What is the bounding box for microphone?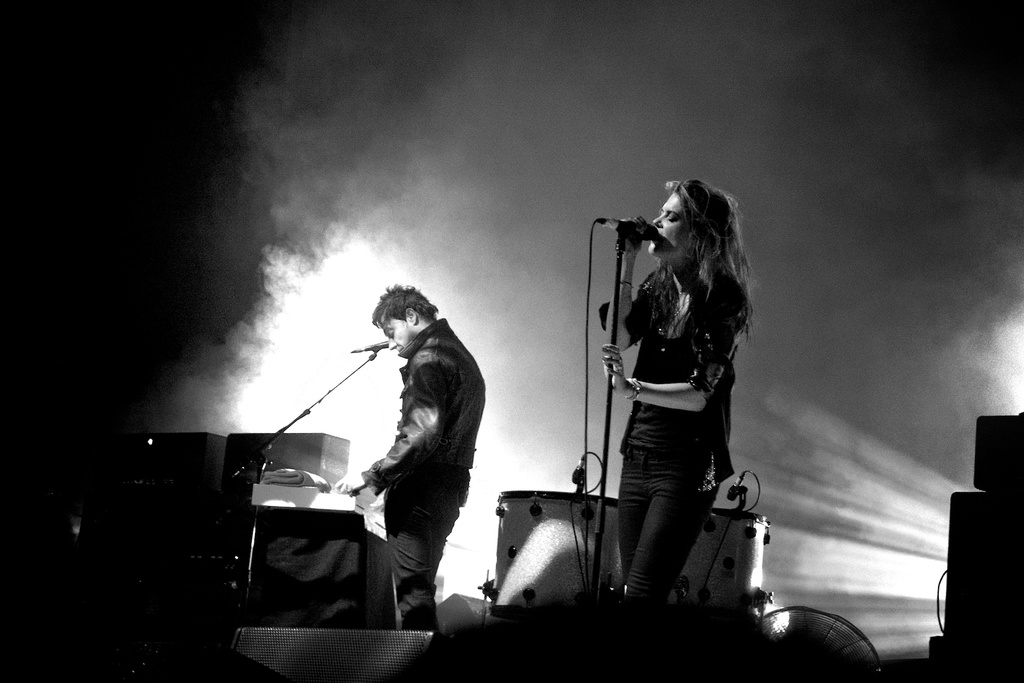
detection(346, 336, 388, 357).
